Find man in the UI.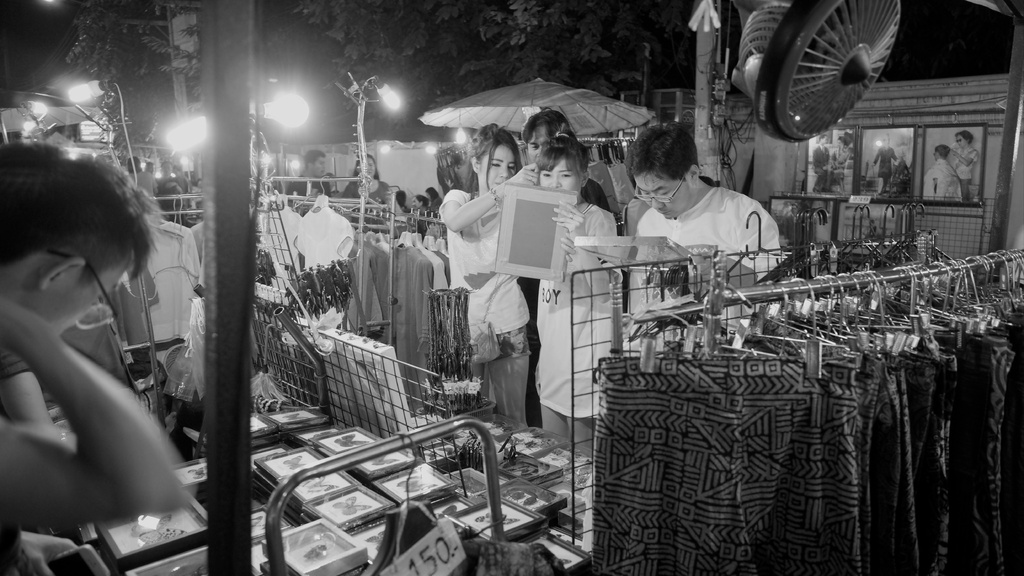
UI element at 285, 151, 335, 200.
